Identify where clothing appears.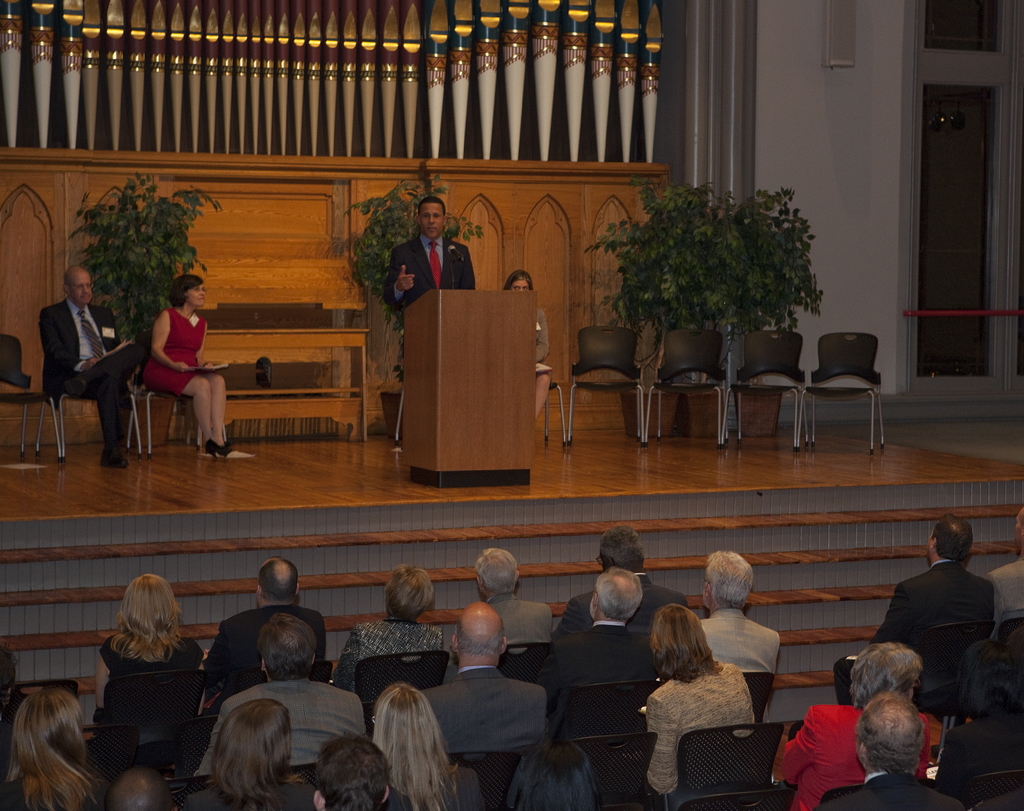
Appears at [182,783,331,810].
